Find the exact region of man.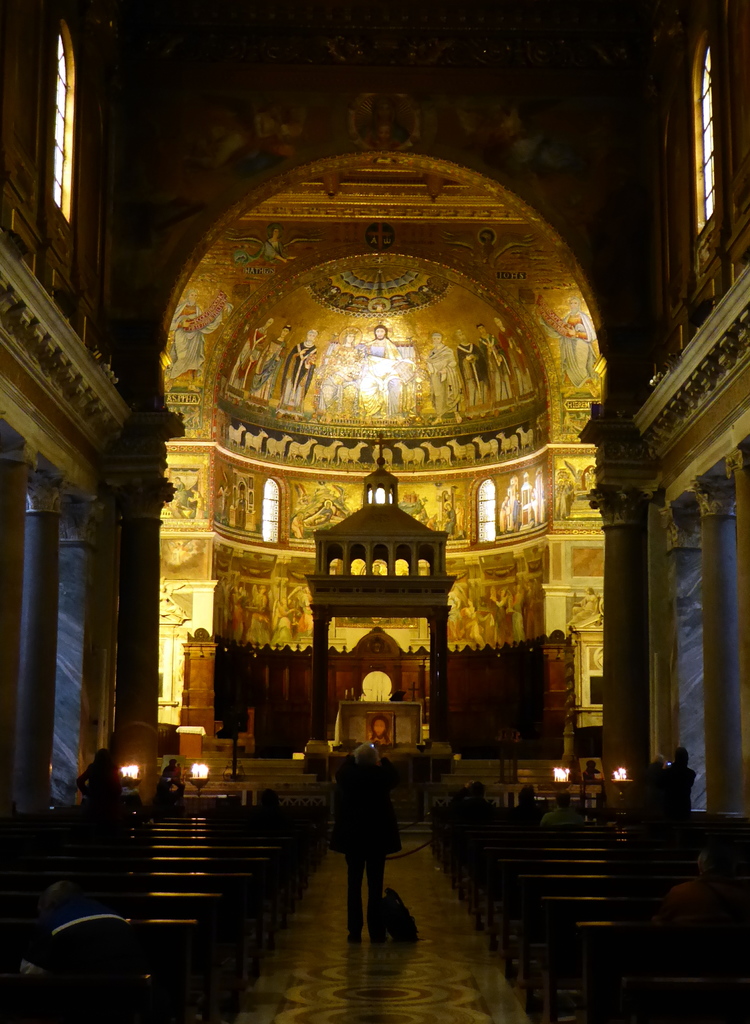
Exact region: [539,789,584,826].
